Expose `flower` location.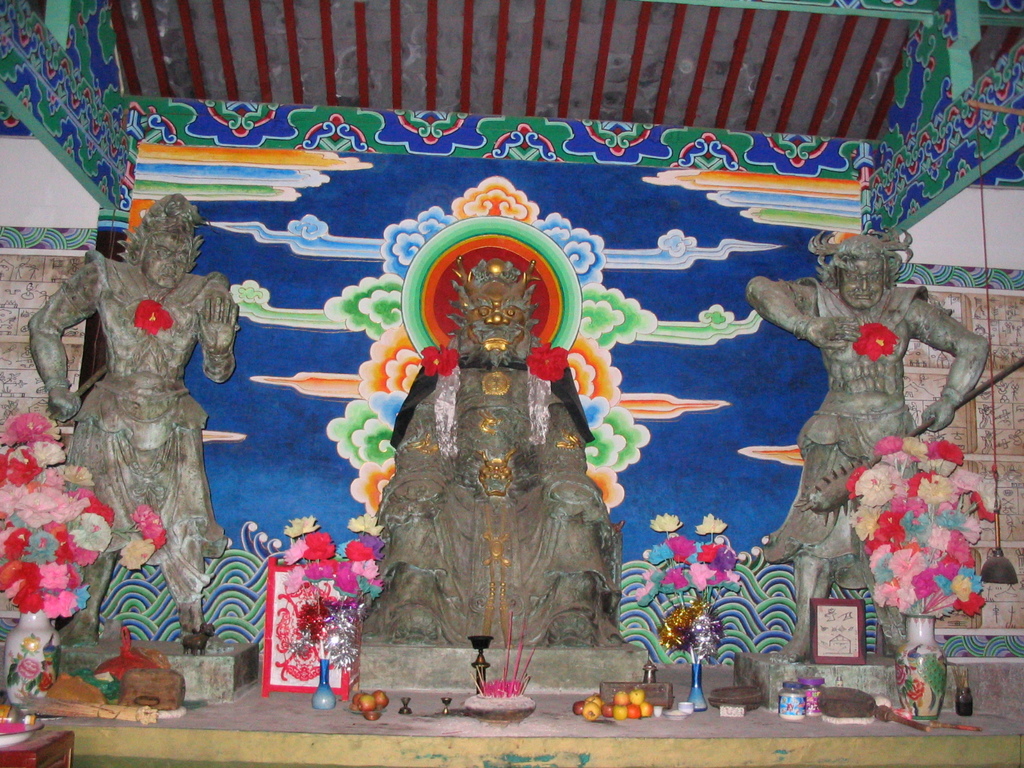
Exposed at <box>852,320,898,361</box>.
